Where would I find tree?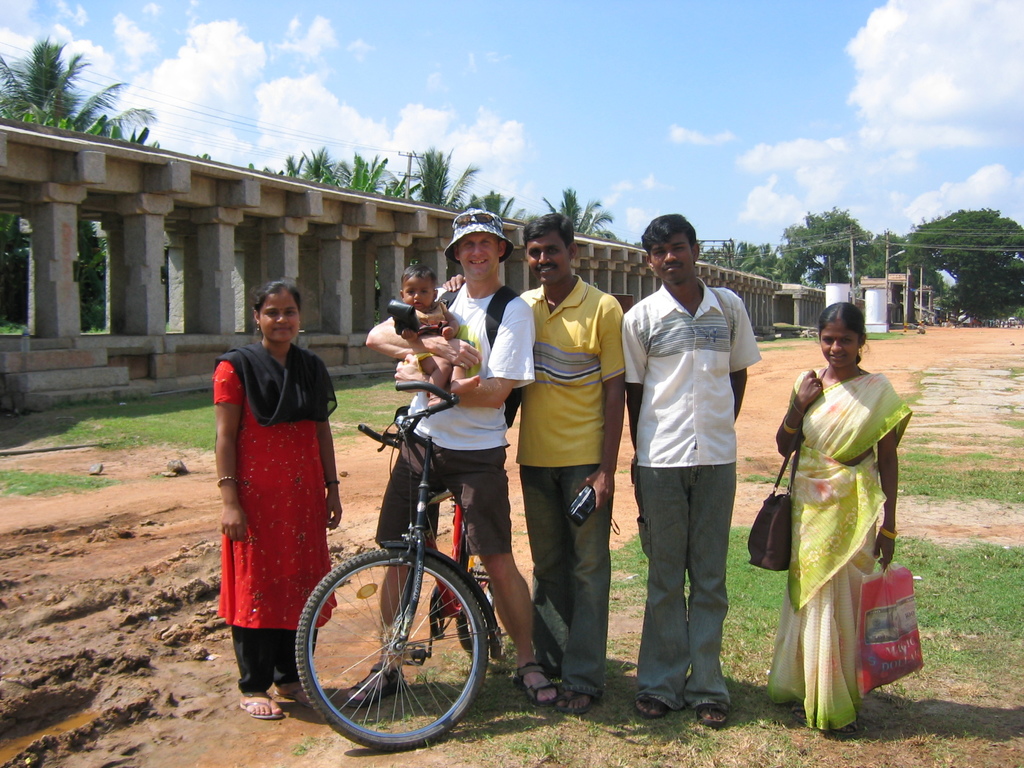
At region(546, 189, 612, 243).
